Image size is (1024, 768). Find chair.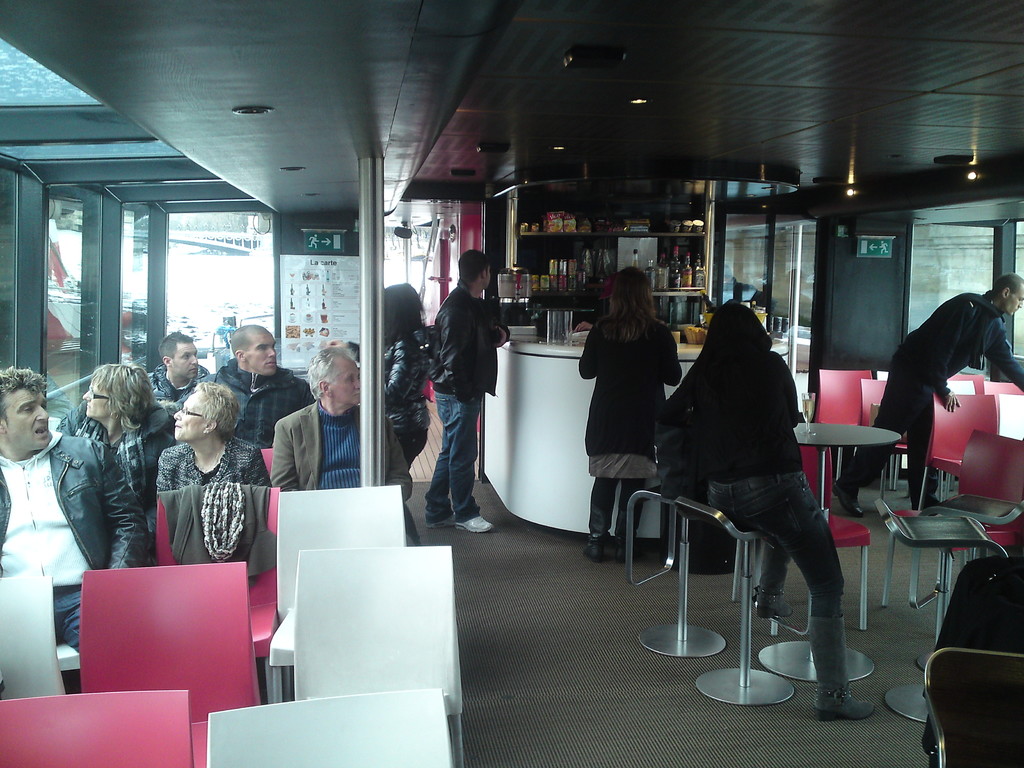
625:487:728:658.
